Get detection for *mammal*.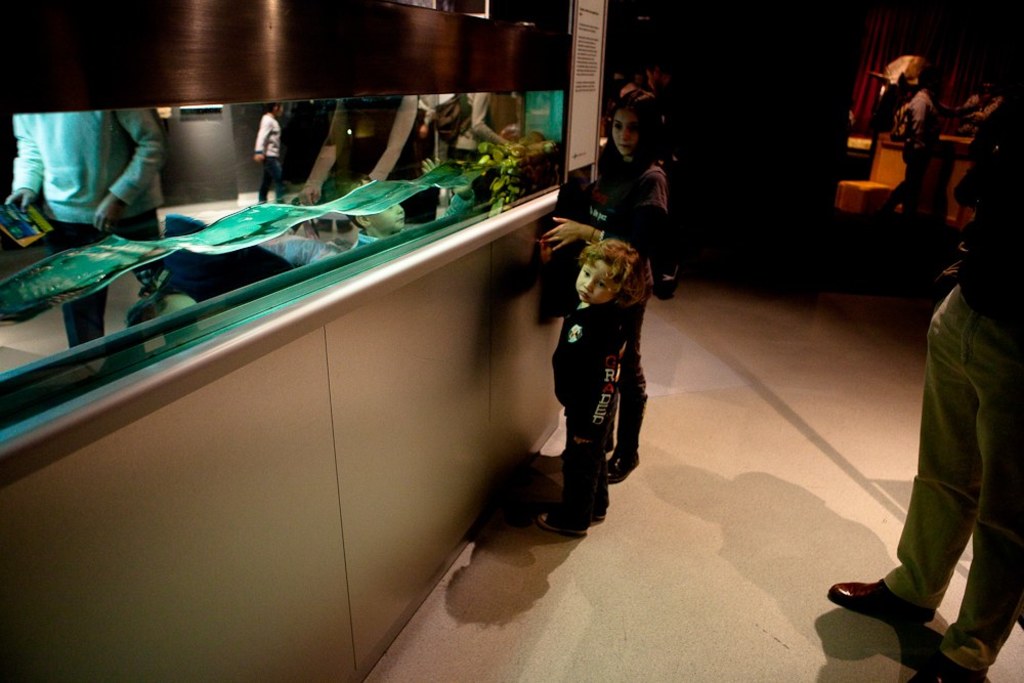
Detection: bbox(300, 92, 423, 200).
